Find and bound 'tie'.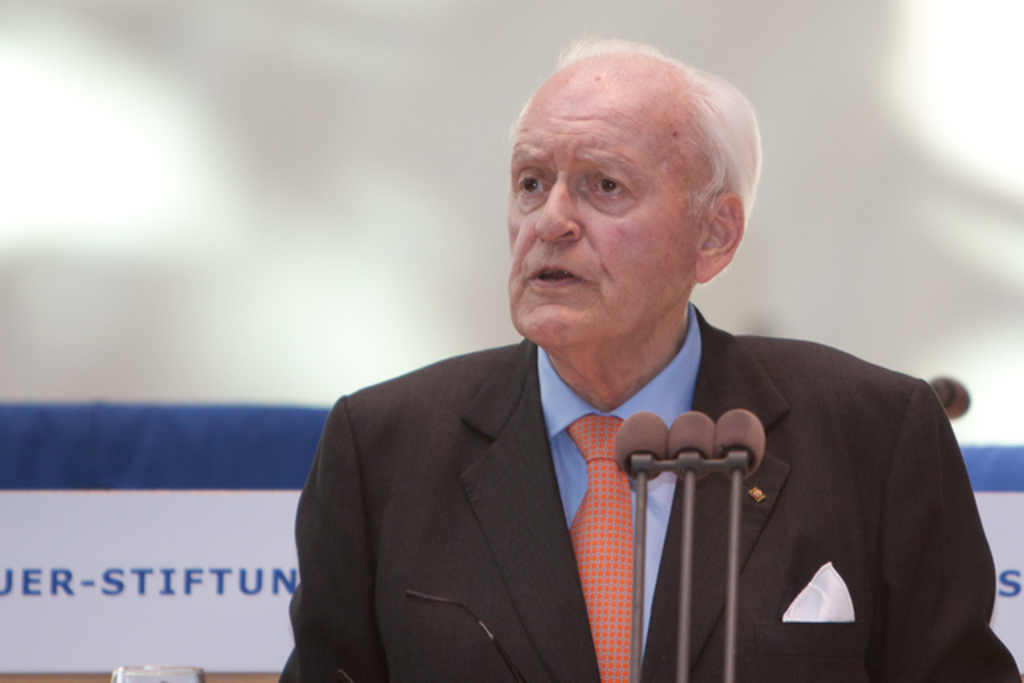
Bound: BBox(562, 413, 650, 681).
